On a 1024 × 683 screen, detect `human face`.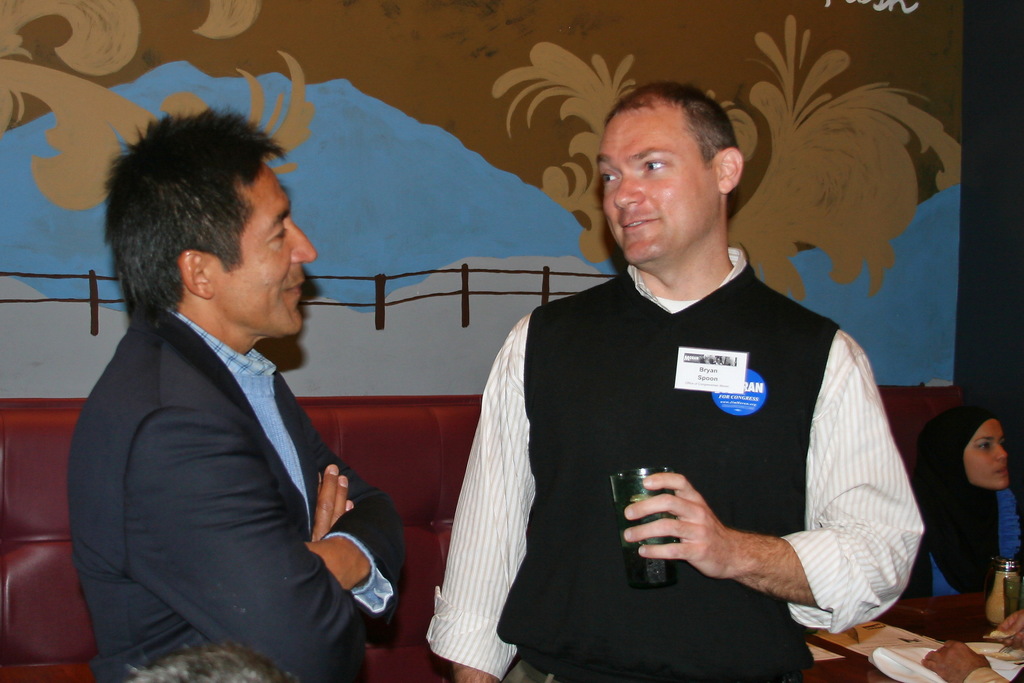
(592, 99, 721, 266).
